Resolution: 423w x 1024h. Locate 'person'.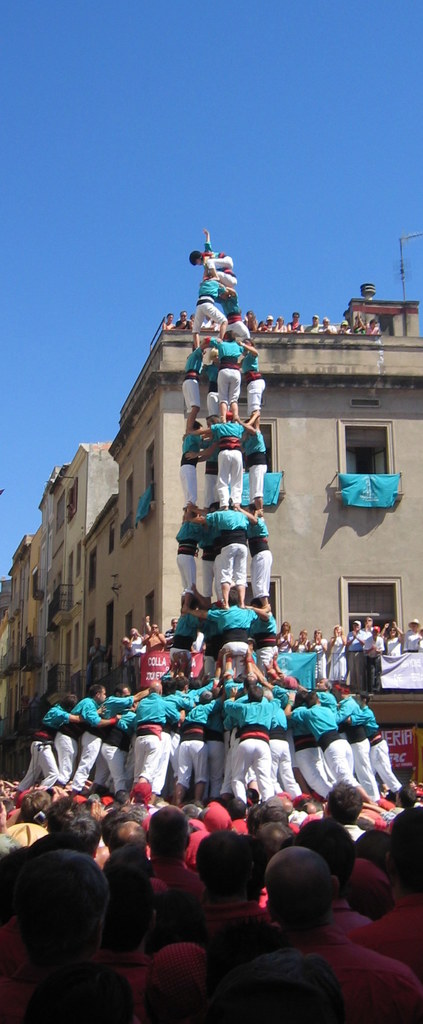
(159, 308, 177, 333).
